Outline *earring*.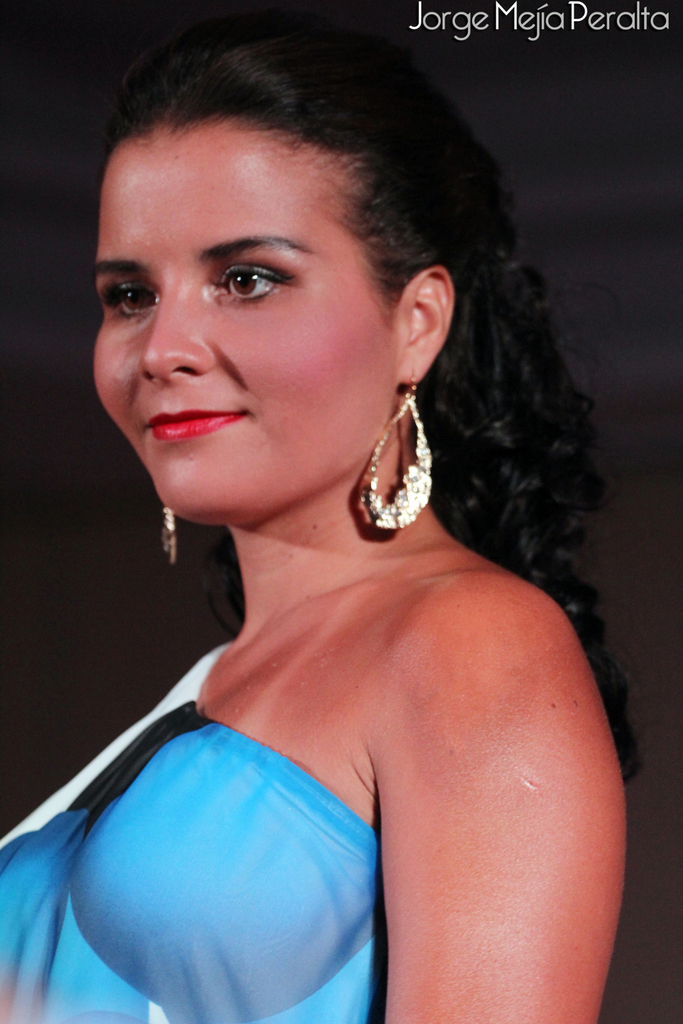
Outline: x1=362 y1=364 x2=434 y2=532.
